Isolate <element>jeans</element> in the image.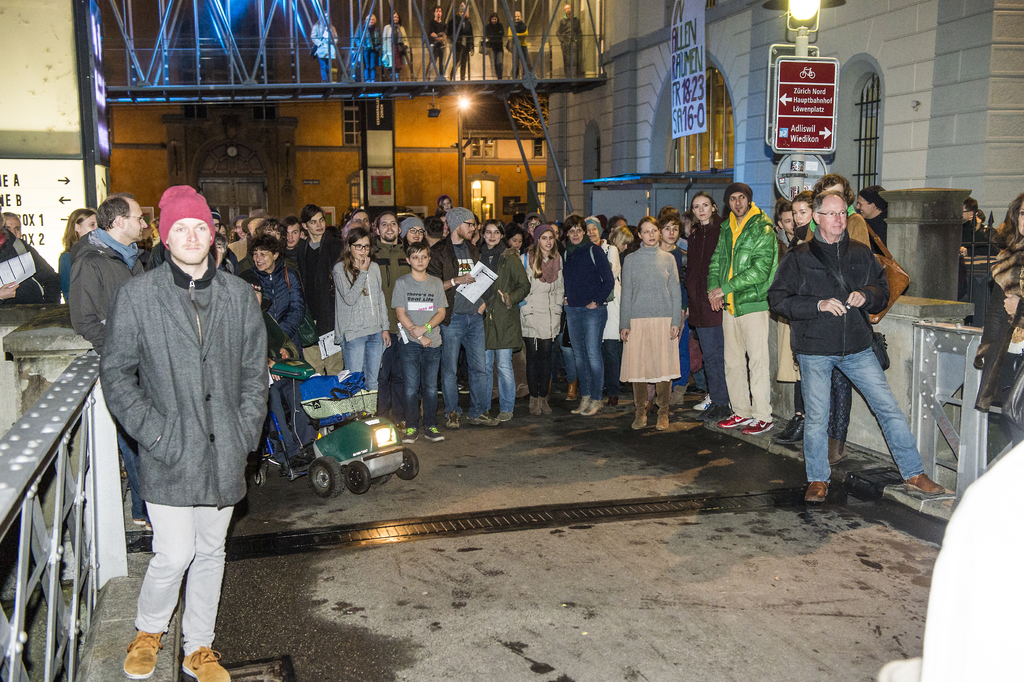
Isolated region: 552:296:611:402.
